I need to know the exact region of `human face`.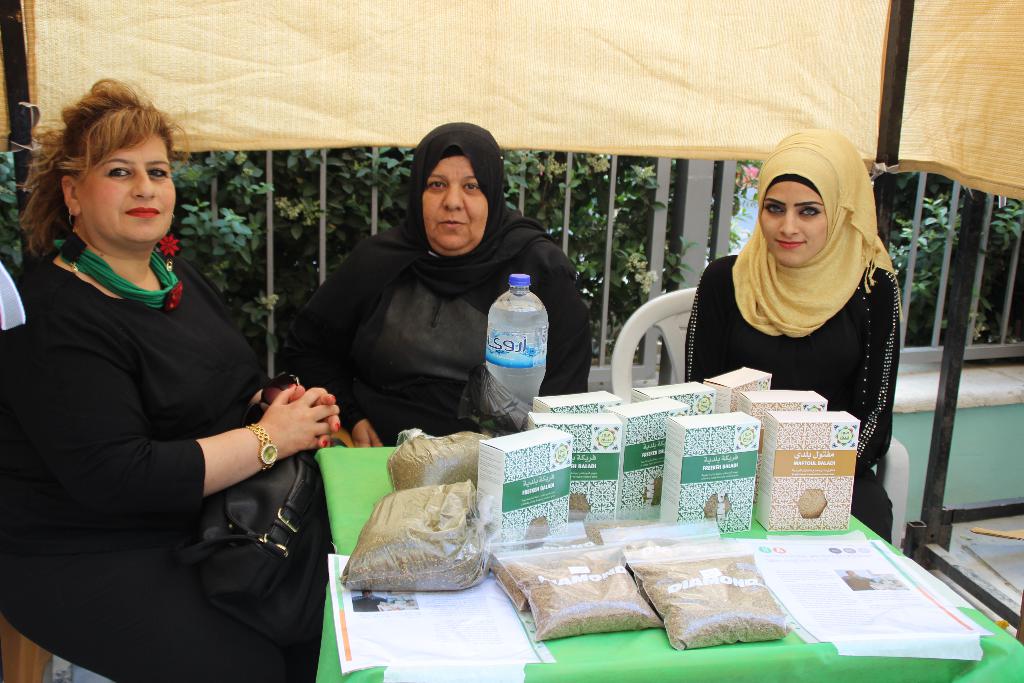
Region: box=[72, 129, 180, 251].
